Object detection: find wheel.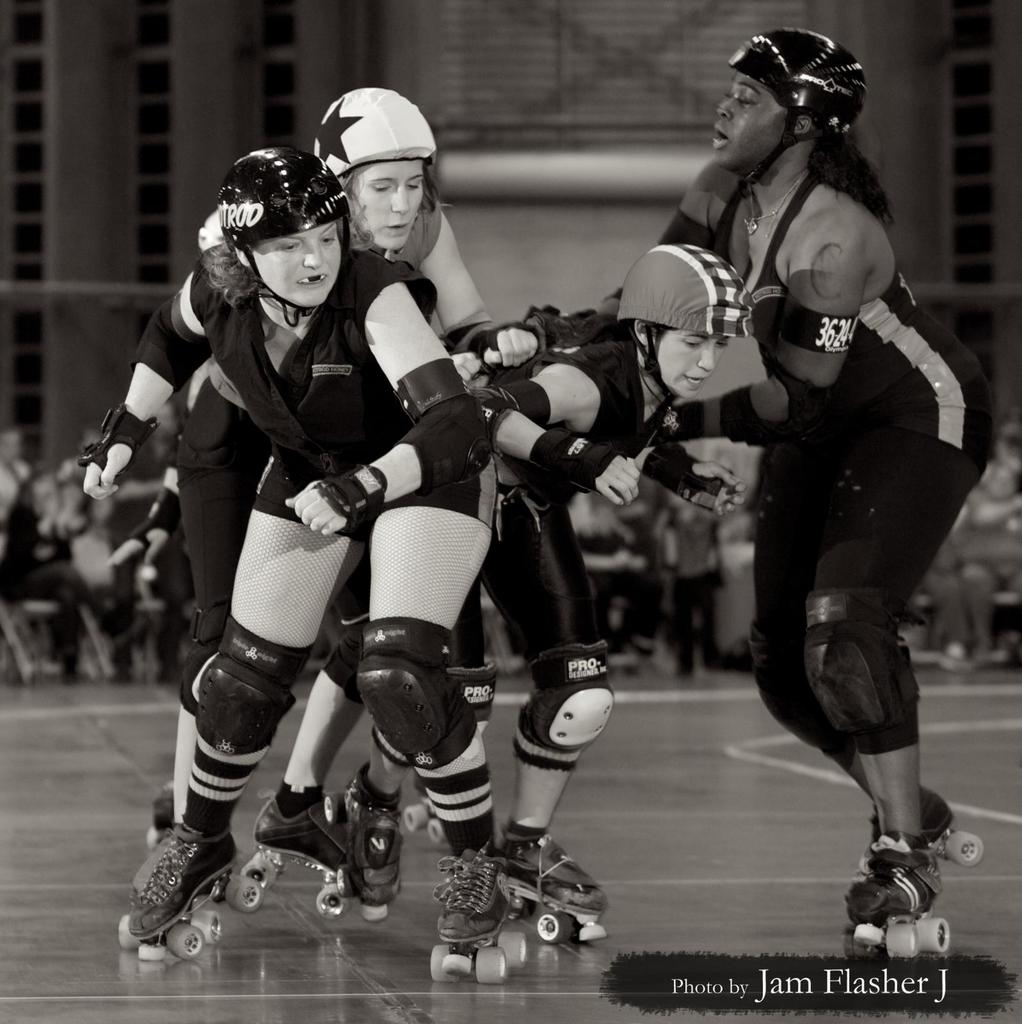
(x1=914, y1=916, x2=948, y2=953).
